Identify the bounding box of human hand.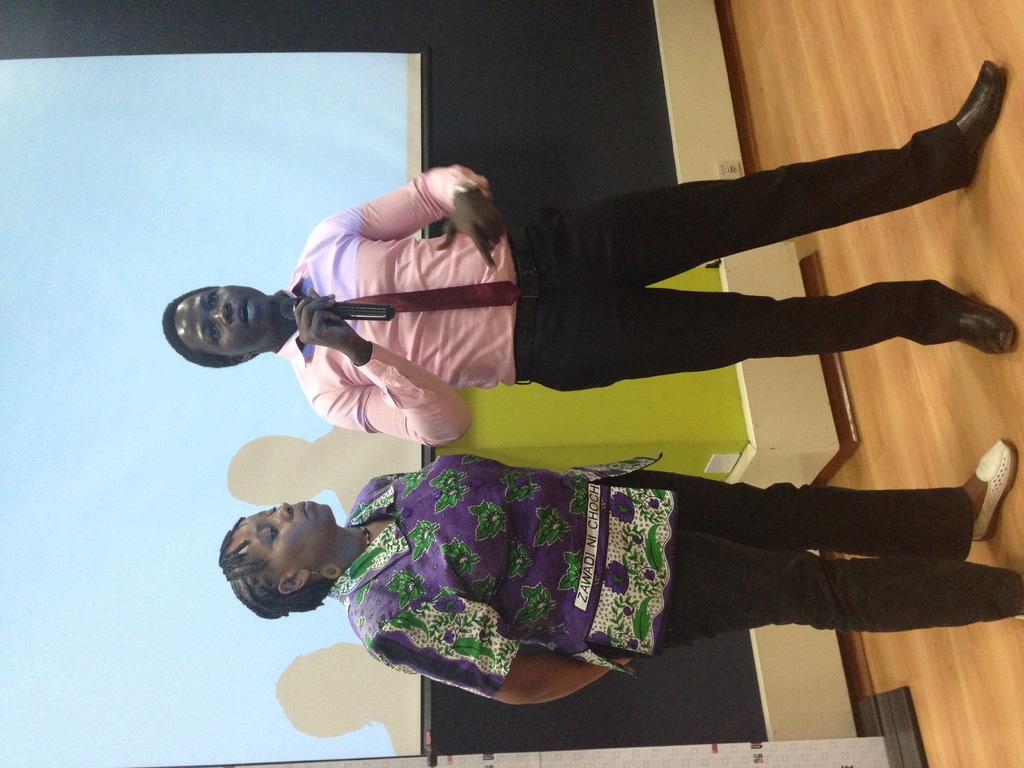
(left=291, top=286, right=358, bottom=352).
